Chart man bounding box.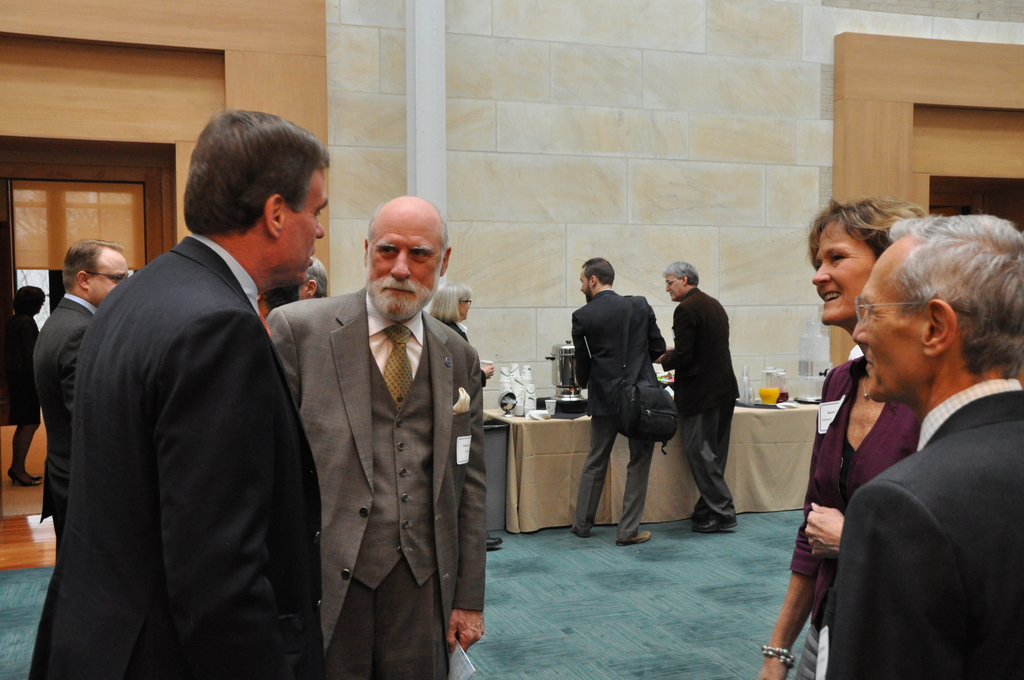
Charted: bbox=(652, 259, 738, 533).
